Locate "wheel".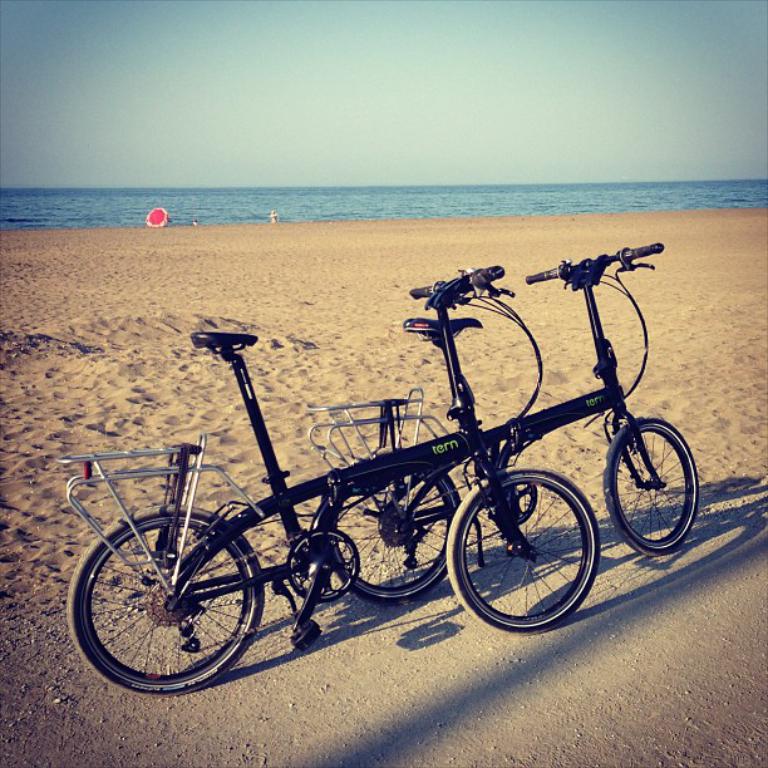
Bounding box: 447 469 599 629.
